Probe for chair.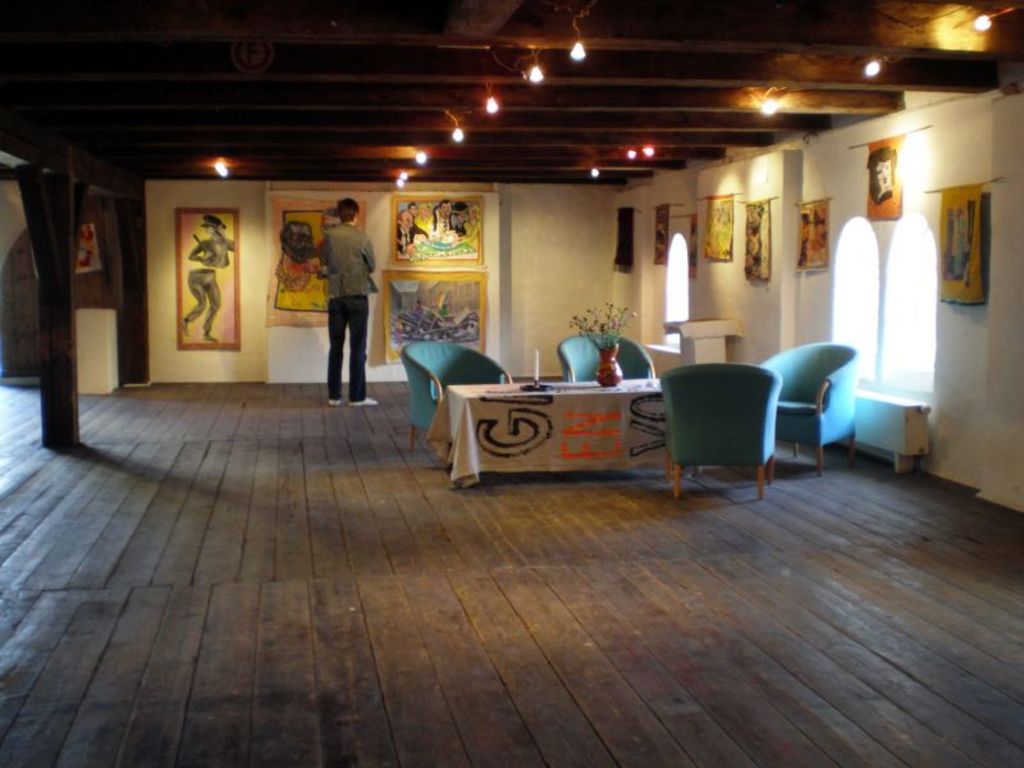
Probe result: box=[404, 346, 512, 457].
